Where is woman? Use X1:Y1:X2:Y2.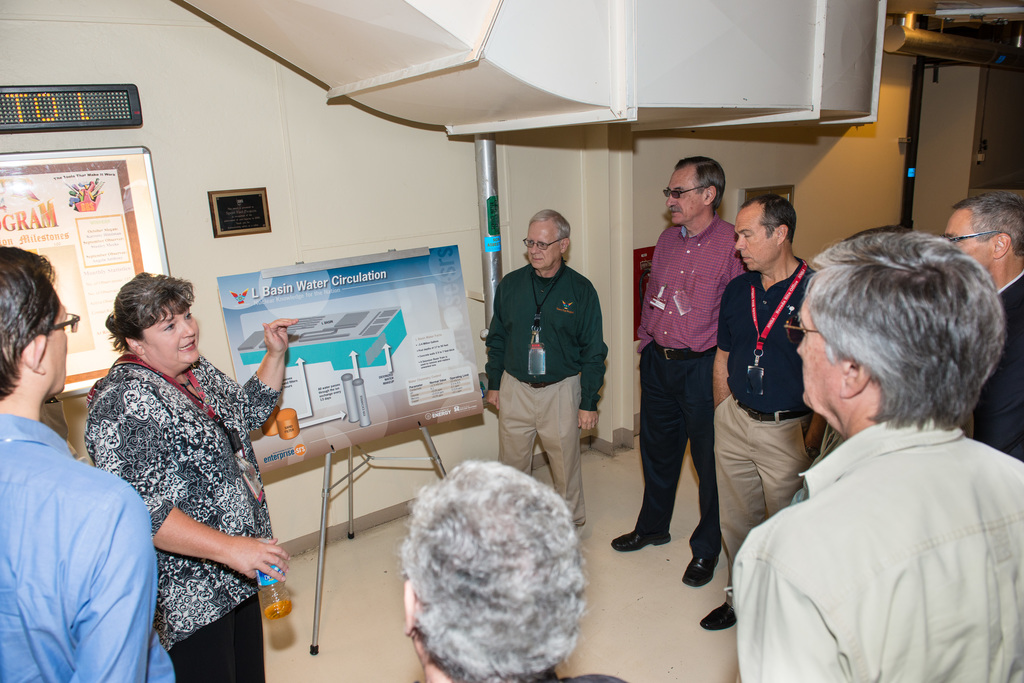
82:271:294:682.
